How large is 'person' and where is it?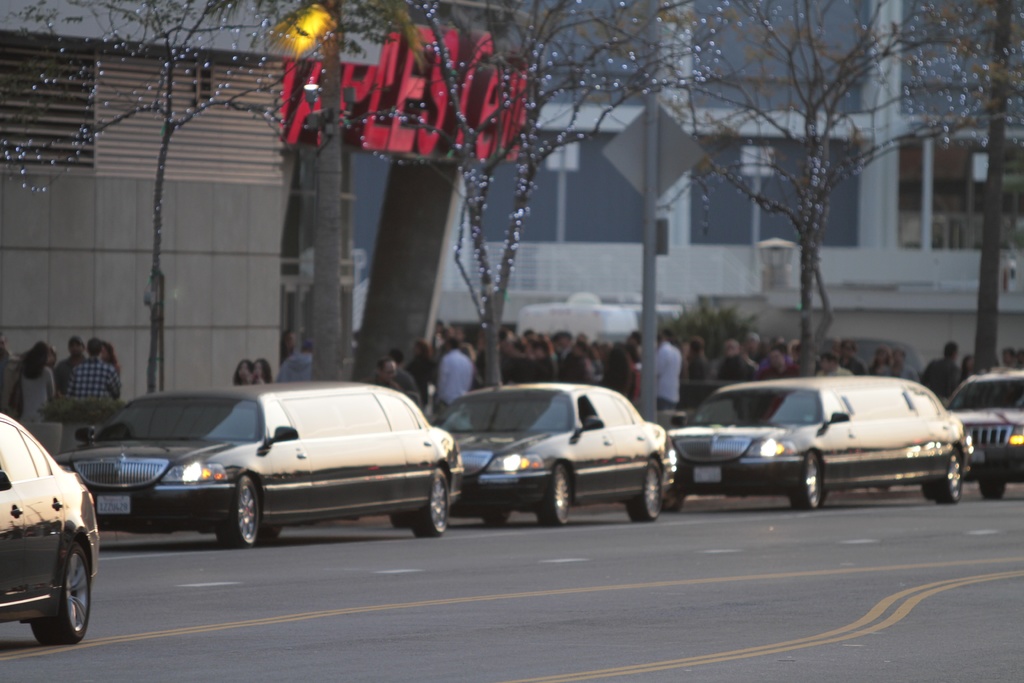
Bounding box: BBox(394, 346, 417, 383).
